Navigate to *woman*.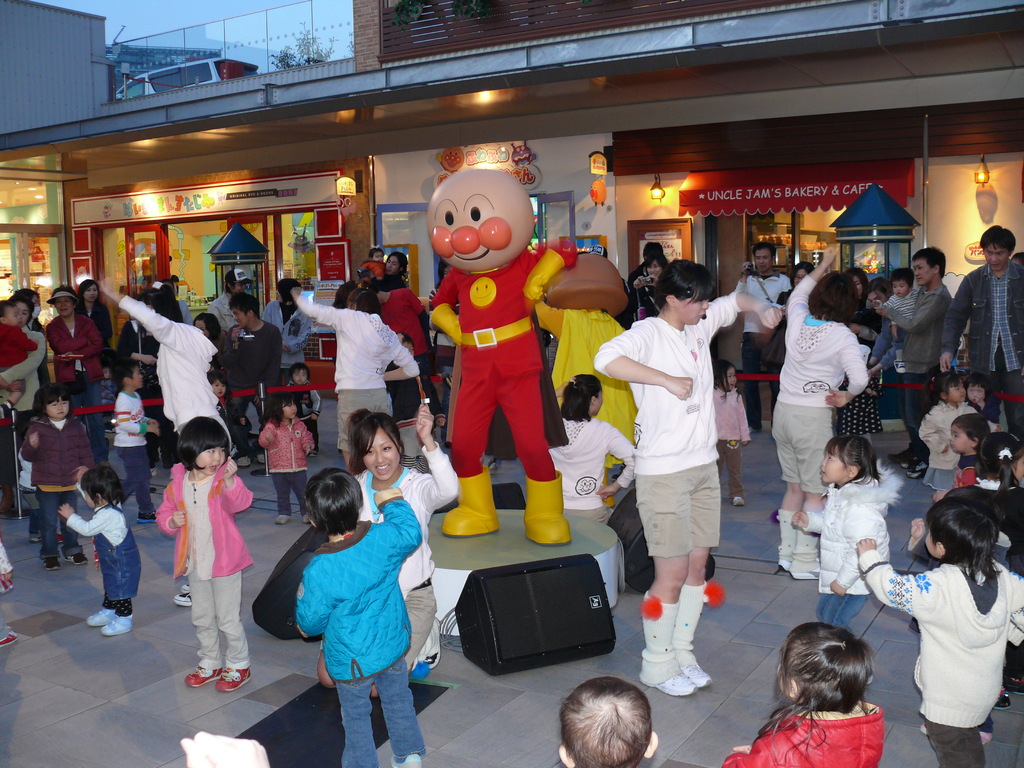
Navigation target: bbox=(837, 263, 876, 321).
